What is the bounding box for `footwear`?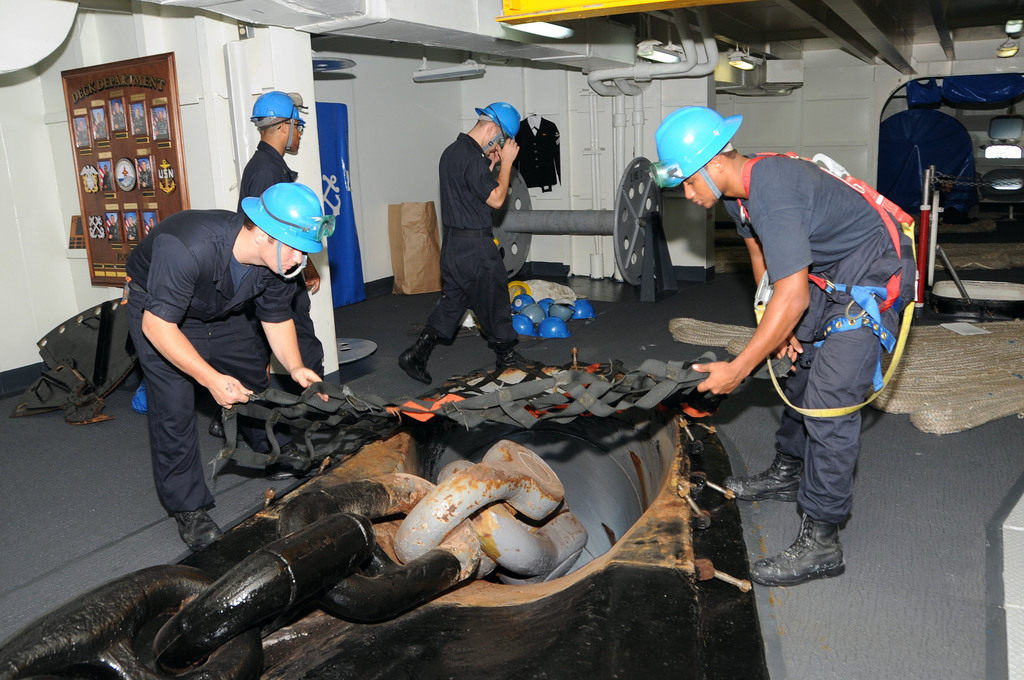
BBox(396, 320, 434, 390).
